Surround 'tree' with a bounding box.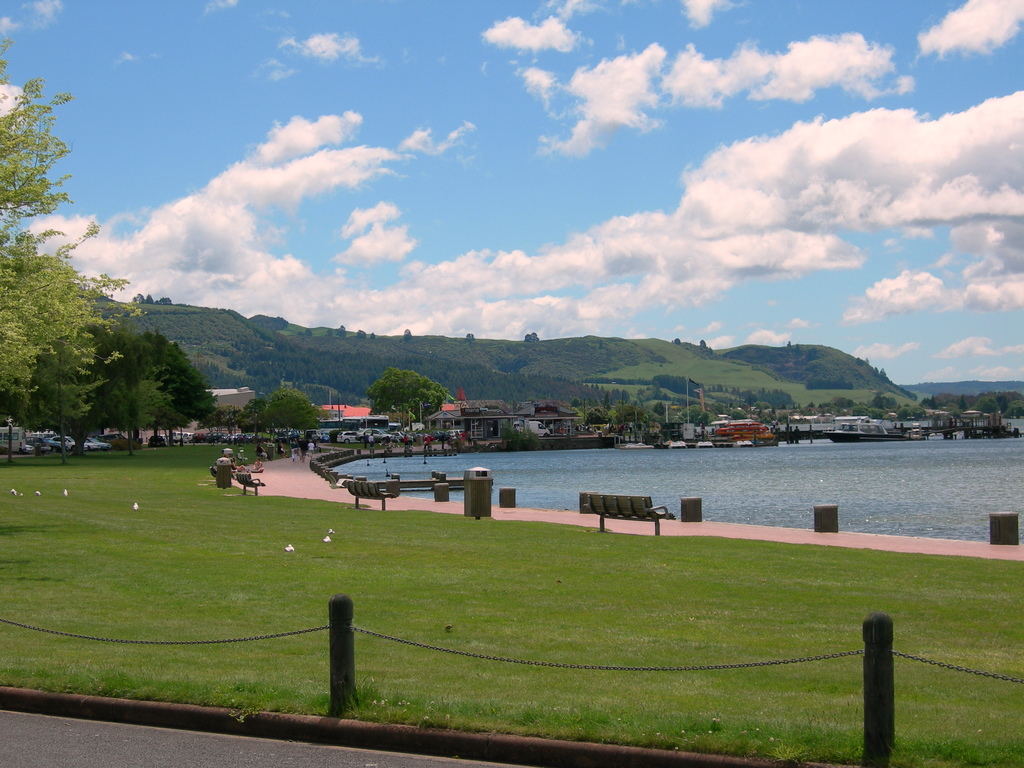
bbox=[527, 332, 541, 344].
